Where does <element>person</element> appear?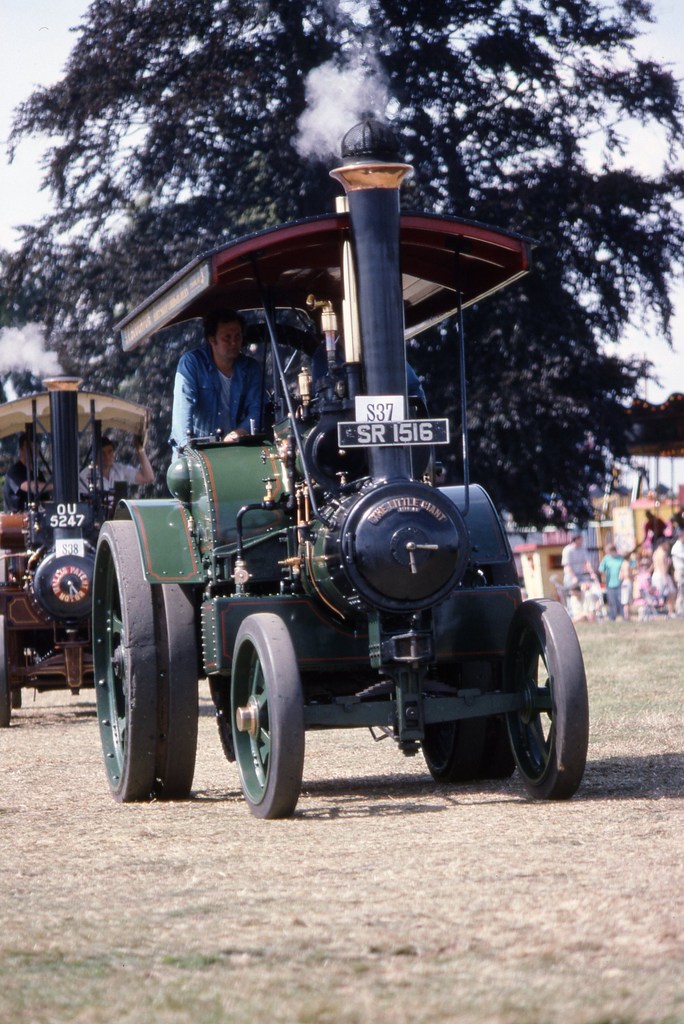
Appears at pyautogui.locateOnScreen(647, 538, 676, 618).
